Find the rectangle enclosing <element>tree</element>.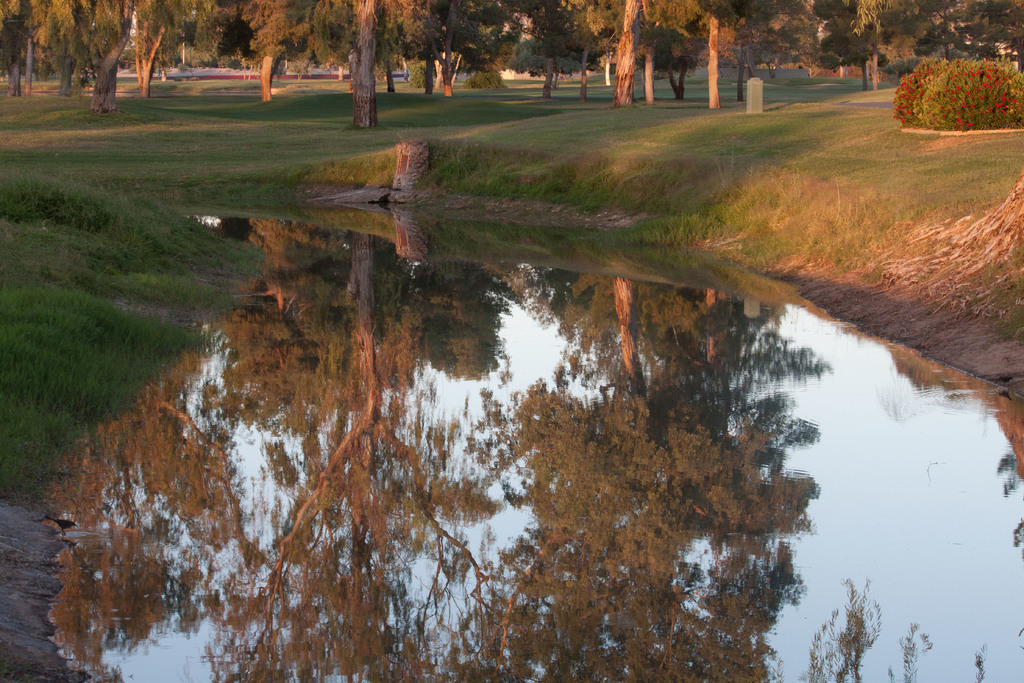
<bbox>49, 219, 833, 682</bbox>.
